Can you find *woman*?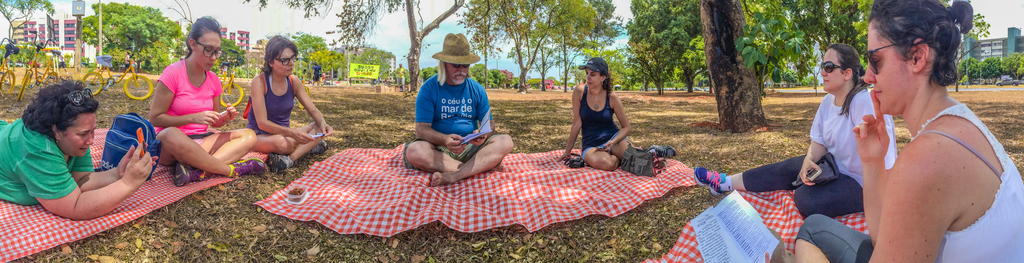
Yes, bounding box: box=[132, 15, 236, 194].
